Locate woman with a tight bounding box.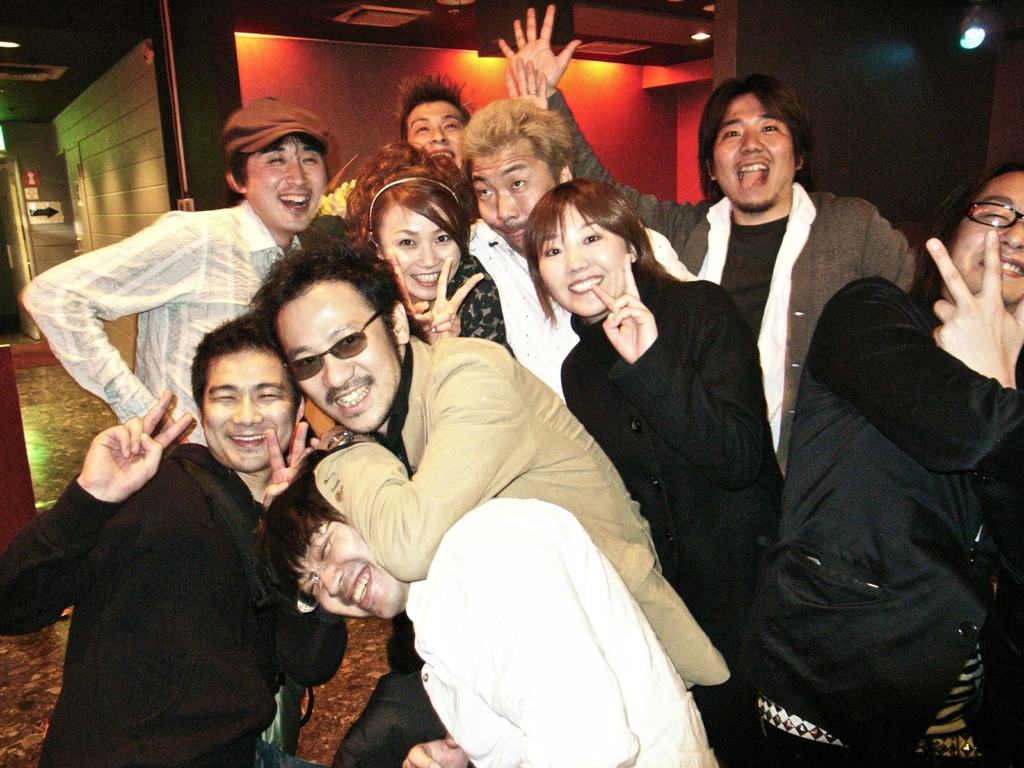
[left=521, top=177, right=788, bottom=728].
